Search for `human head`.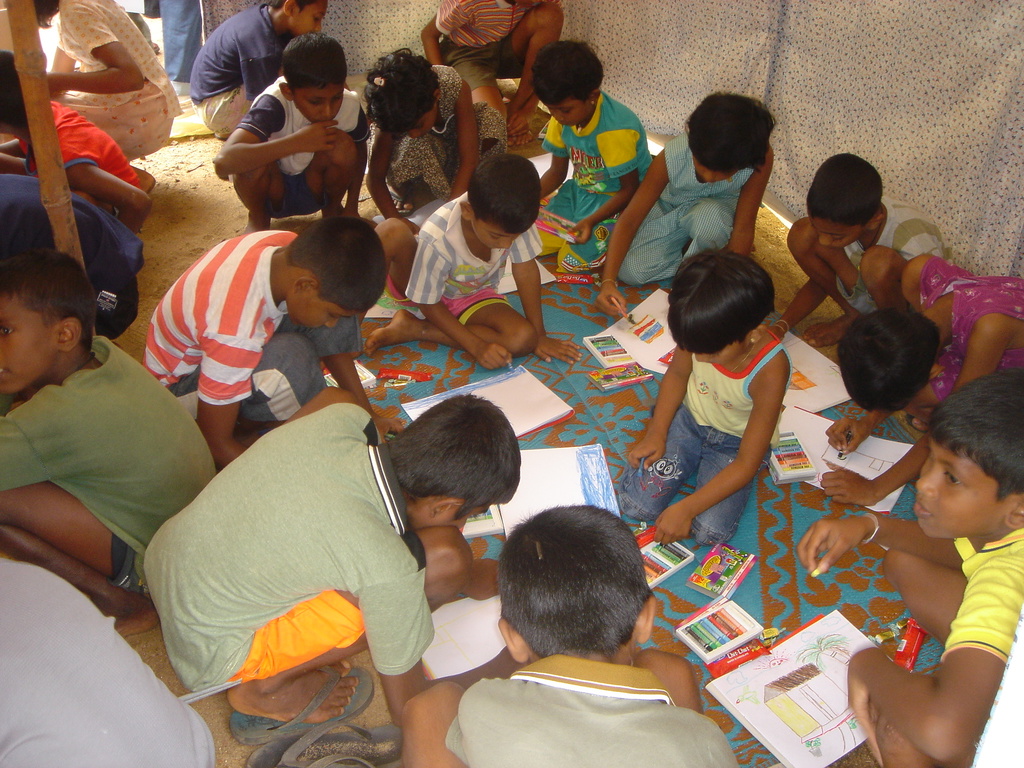
Found at [281, 40, 358, 127].
